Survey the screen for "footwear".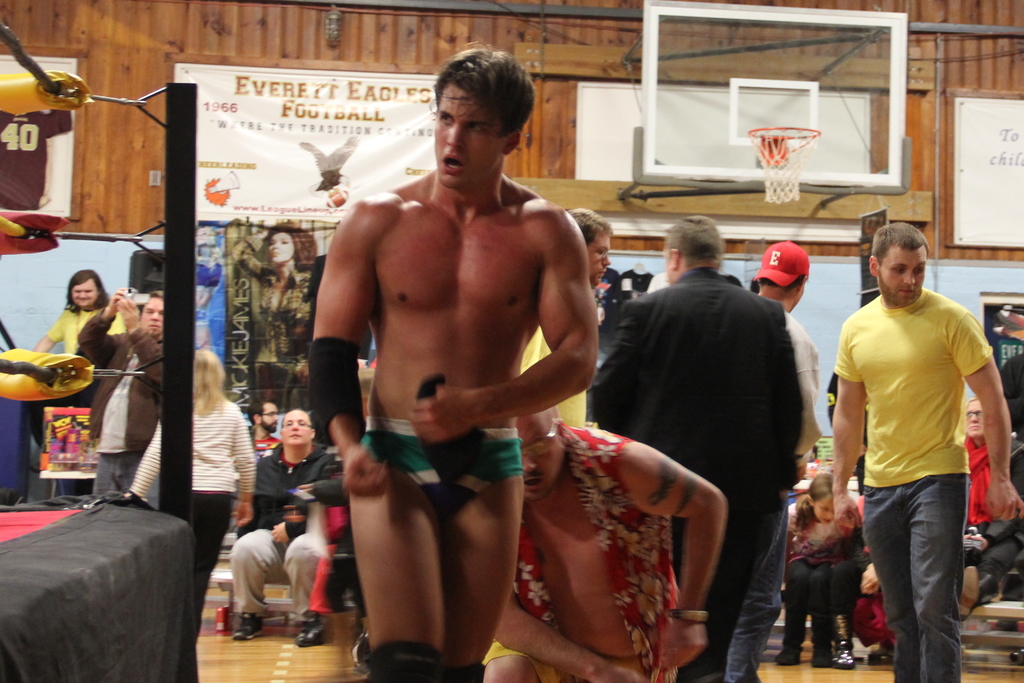
Survey found: <region>286, 618, 330, 650</region>.
